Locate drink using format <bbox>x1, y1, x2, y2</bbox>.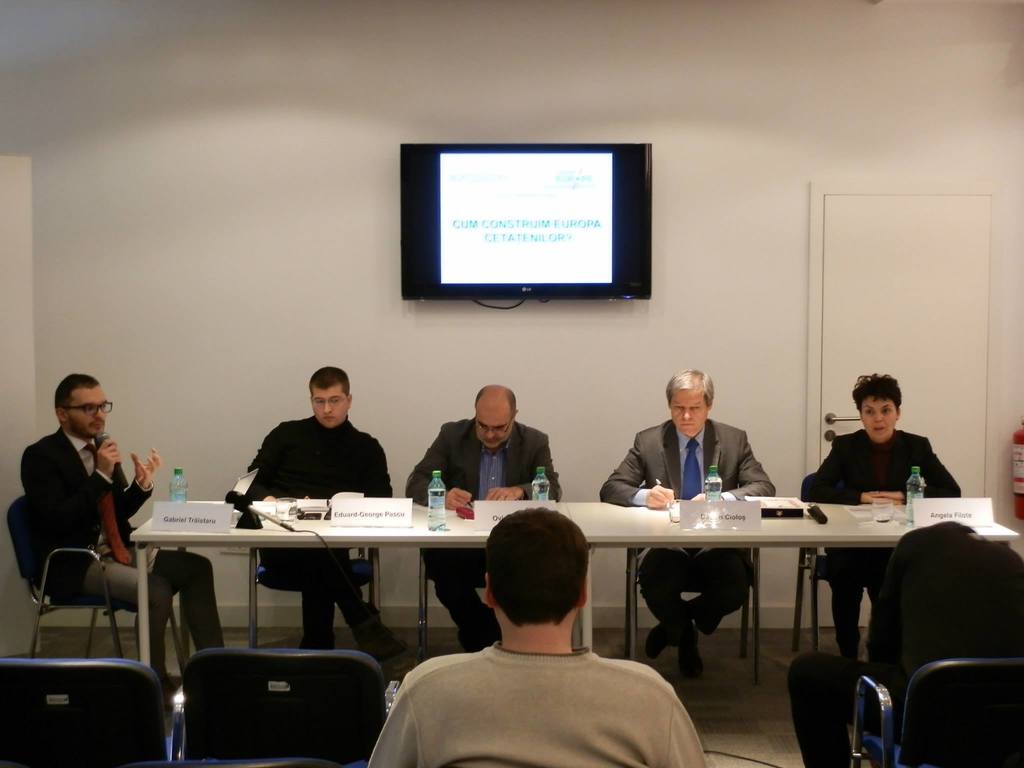
<bbox>908, 467, 925, 525</bbox>.
